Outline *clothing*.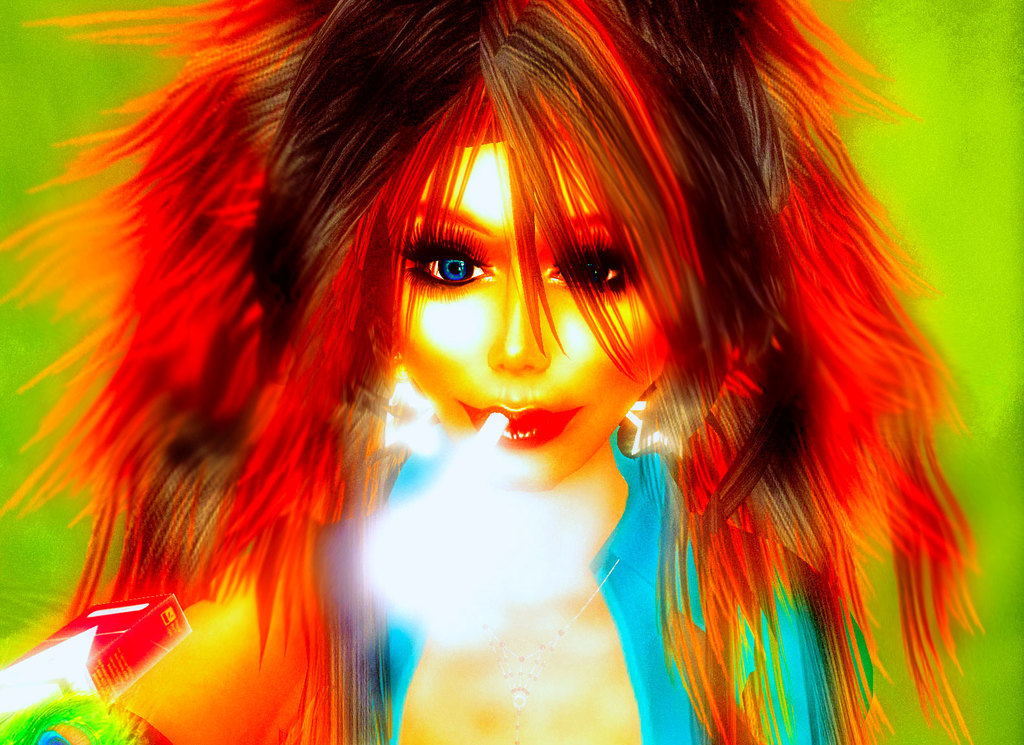
Outline: {"left": 0, "top": 423, "right": 876, "bottom": 744}.
